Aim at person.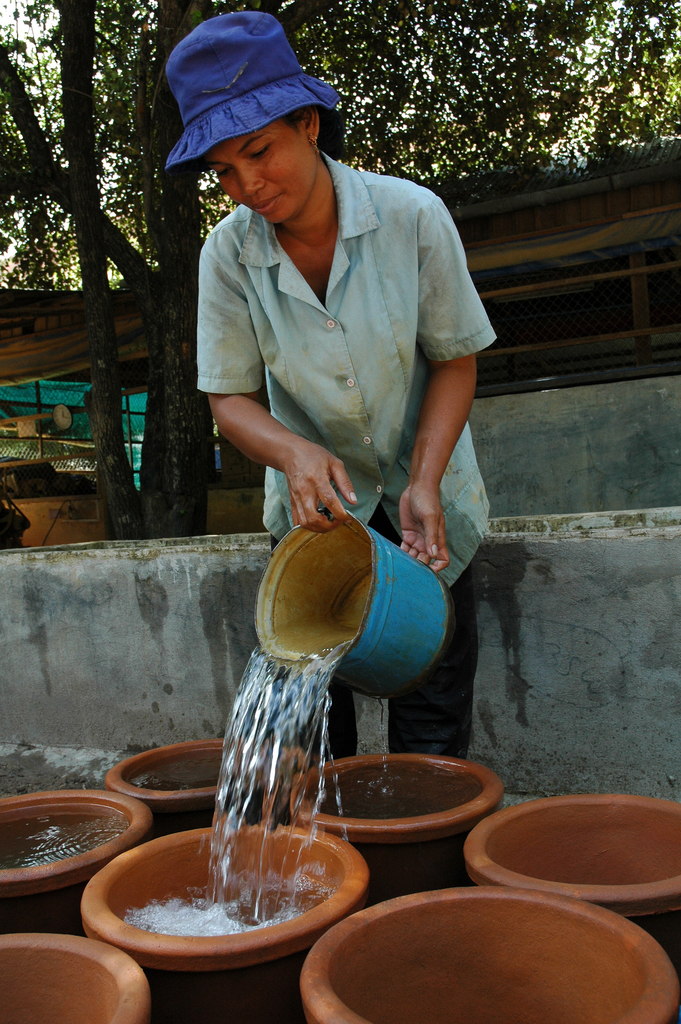
Aimed at Rect(158, 12, 498, 762).
